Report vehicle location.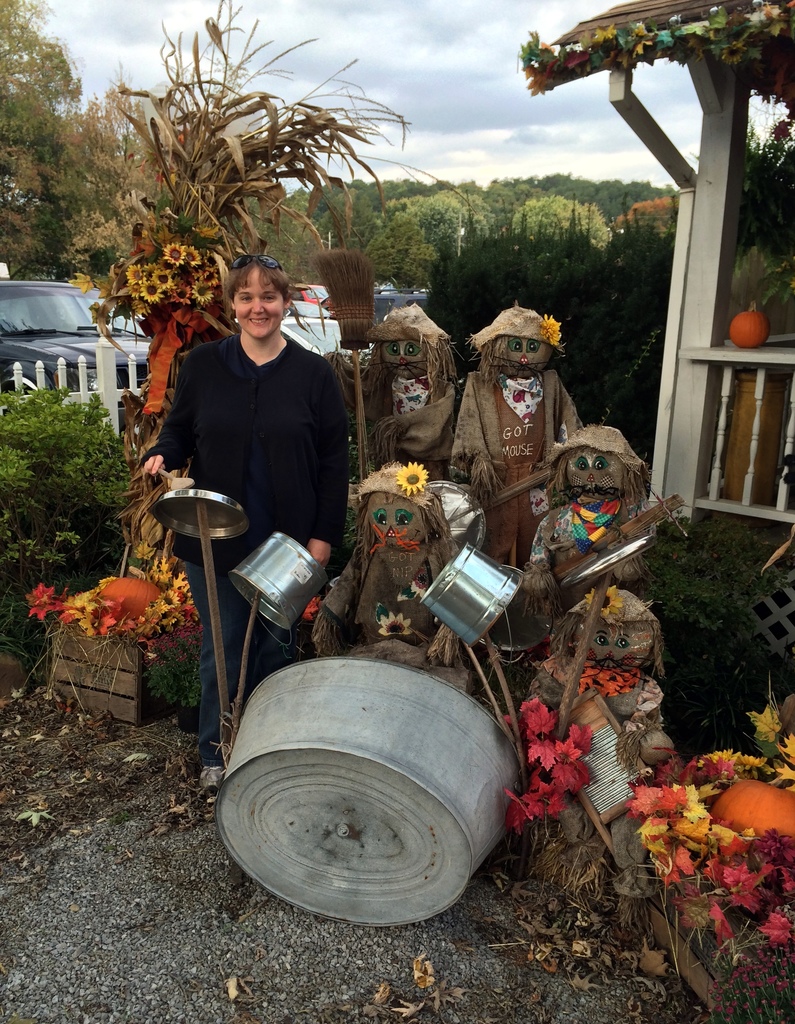
Report: {"left": 0, "top": 273, "right": 158, "bottom": 391}.
